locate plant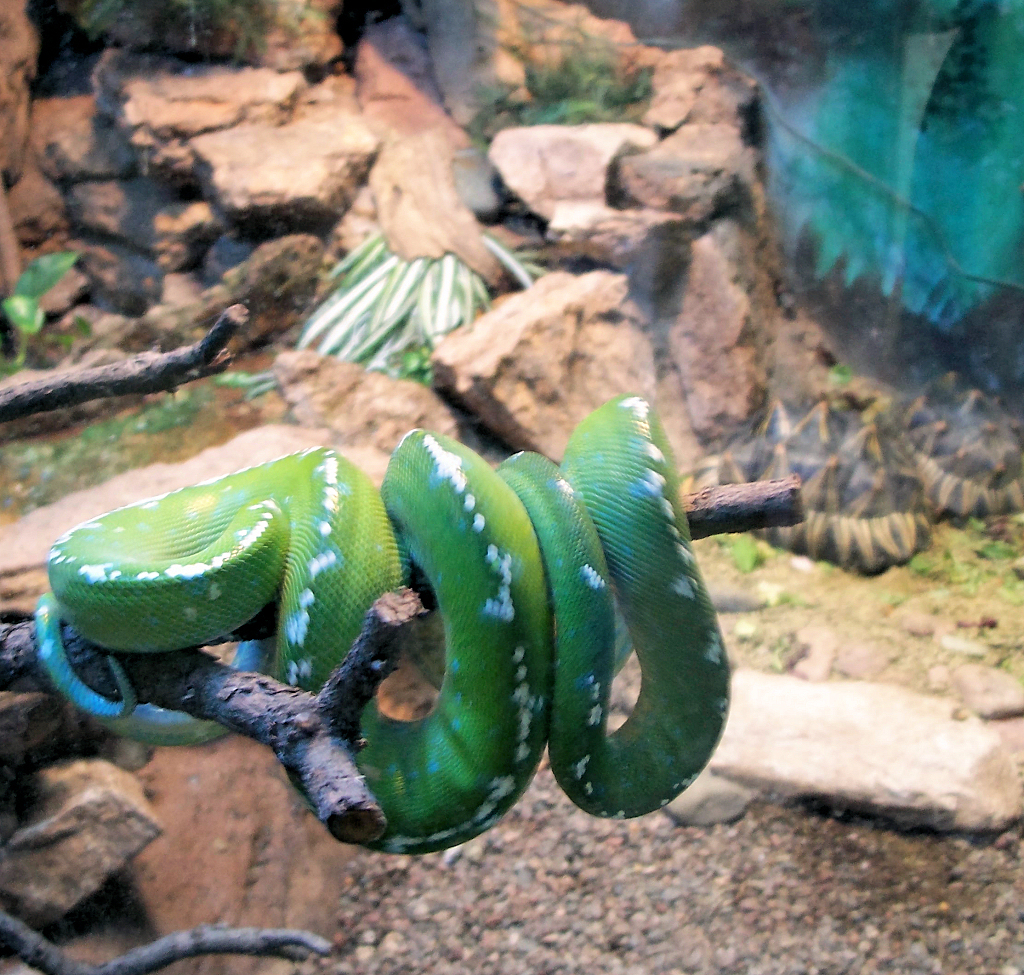
BBox(824, 362, 845, 397)
